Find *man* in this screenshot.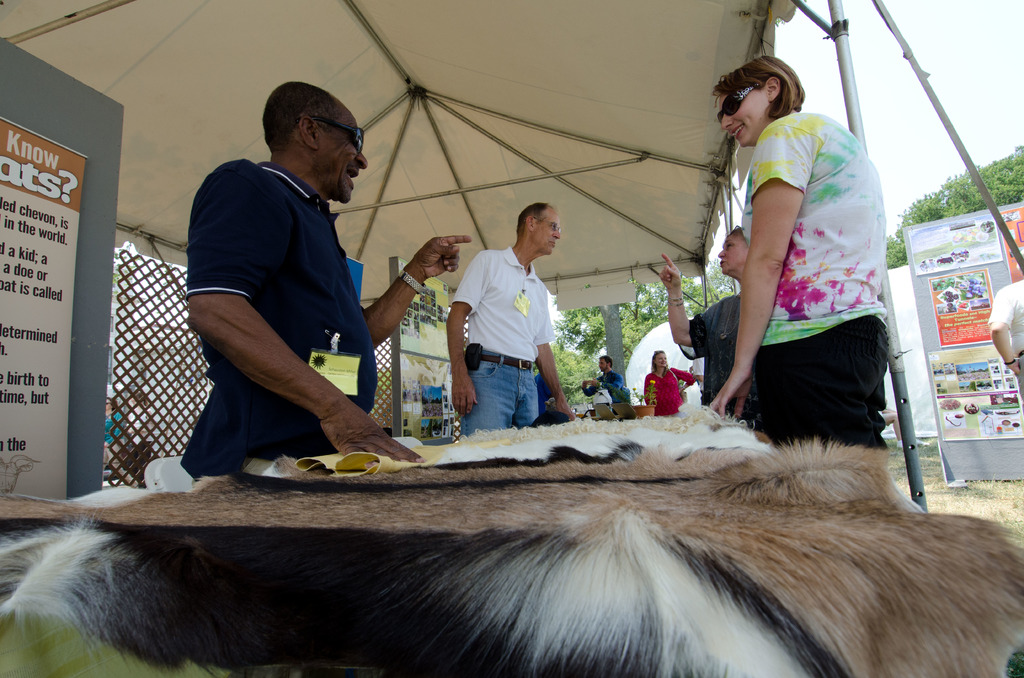
The bounding box for *man* is [447,202,578,442].
